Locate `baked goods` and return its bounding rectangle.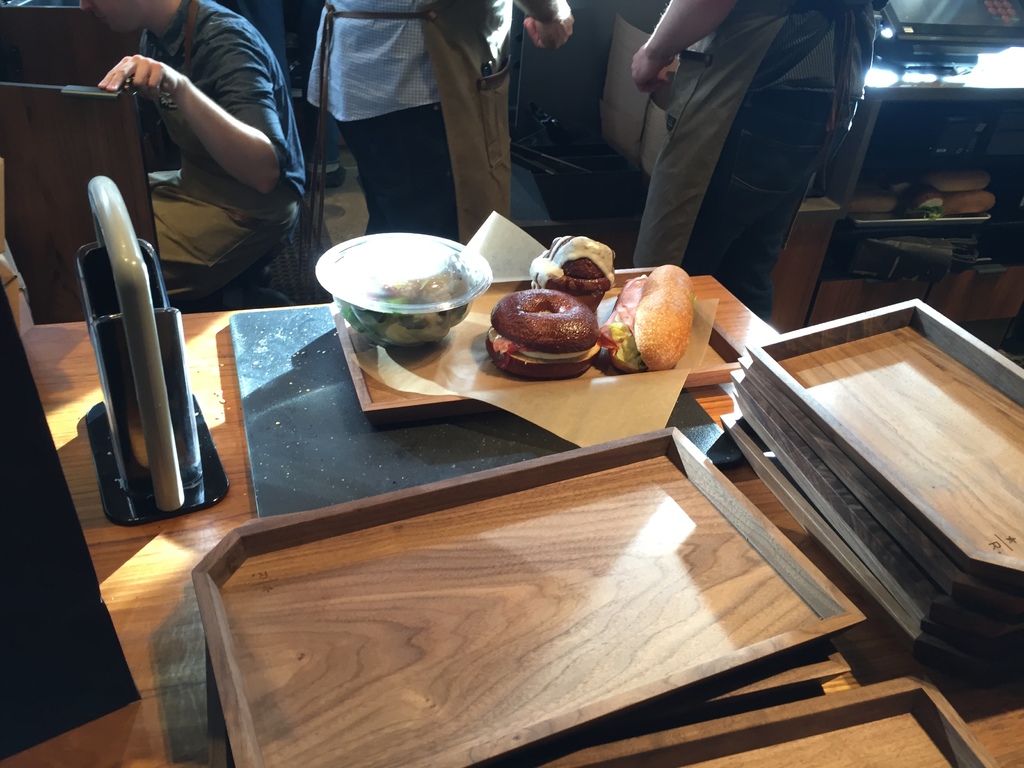
pyautogui.locateOnScreen(540, 237, 619, 301).
